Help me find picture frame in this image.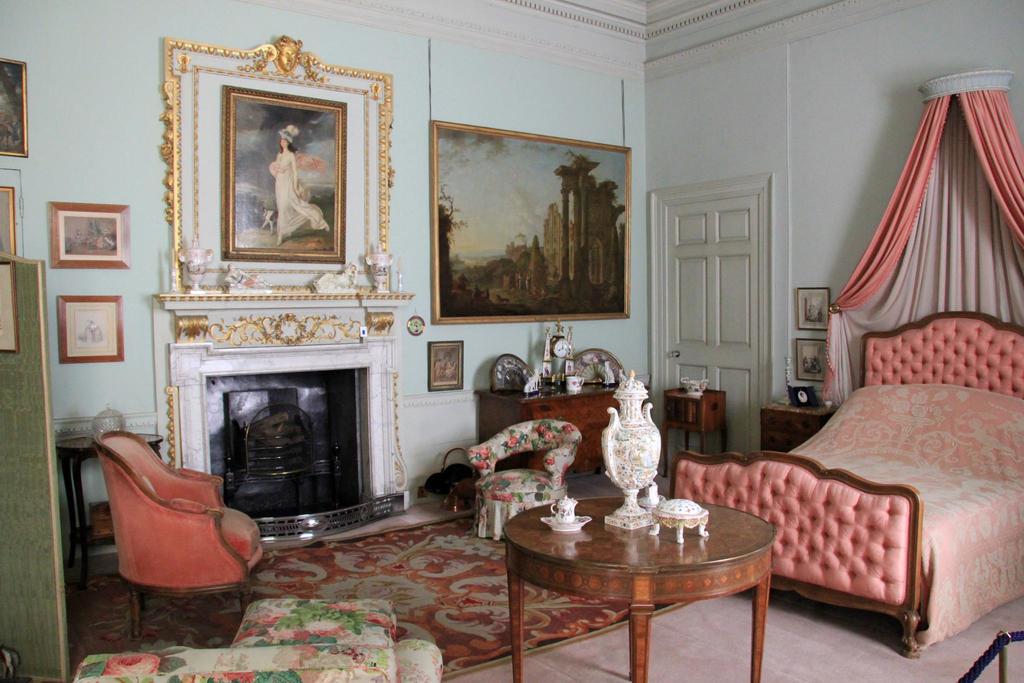
Found it: <region>0, 184, 19, 260</region>.
